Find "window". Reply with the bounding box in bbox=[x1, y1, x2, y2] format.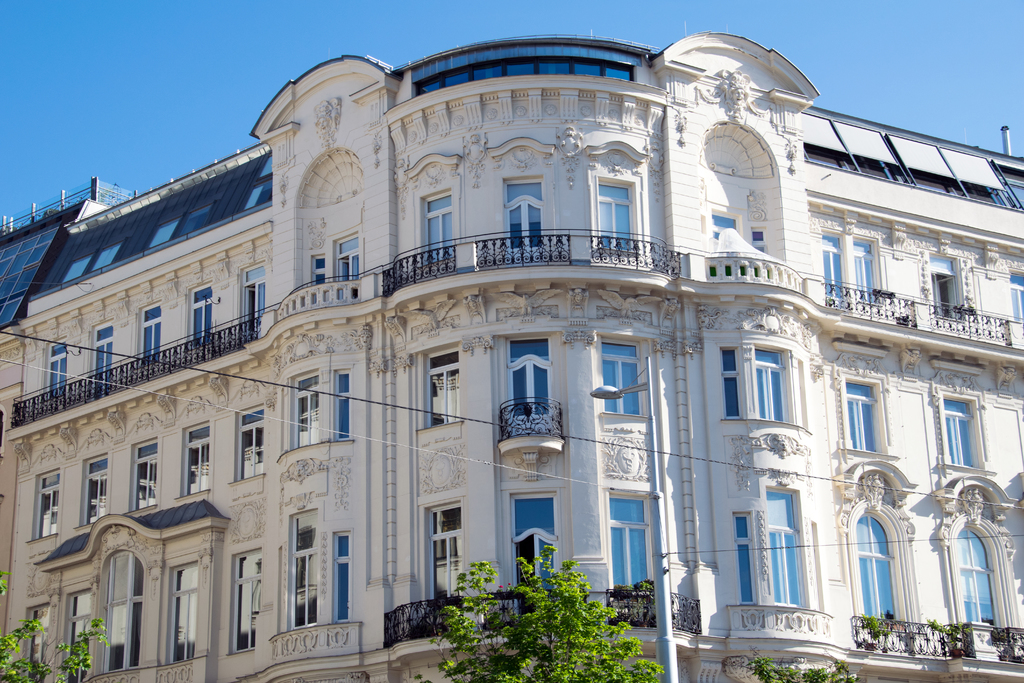
bbox=[820, 227, 847, 304].
